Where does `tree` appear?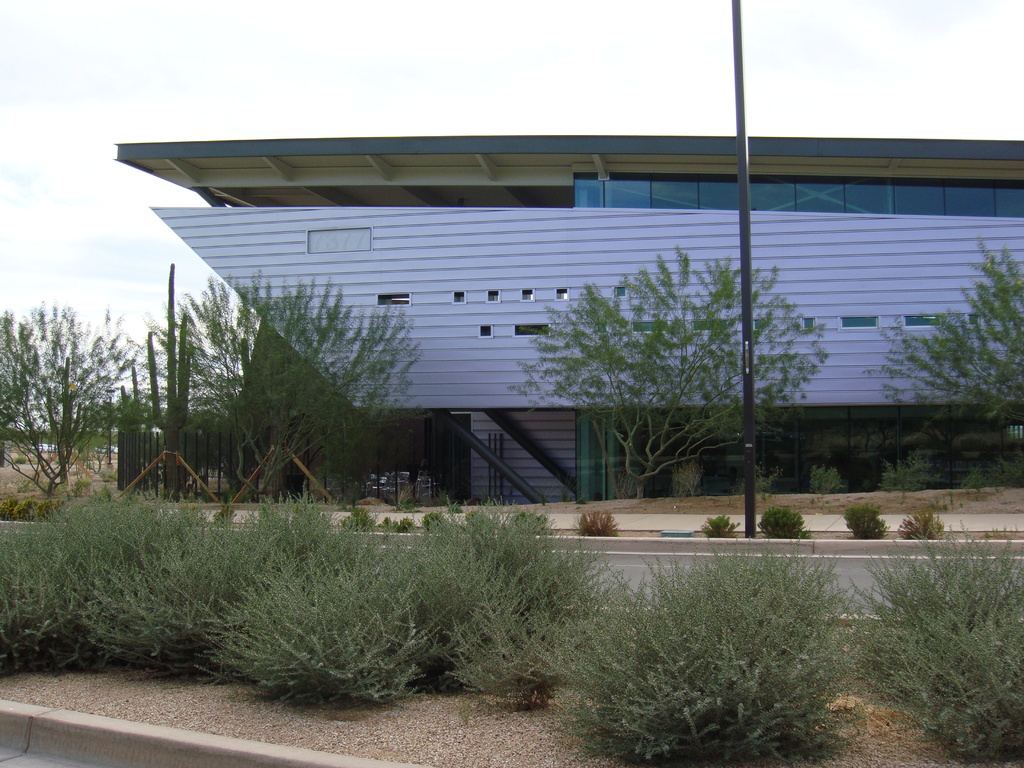
Appears at locate(140, 269, 429, 518).
